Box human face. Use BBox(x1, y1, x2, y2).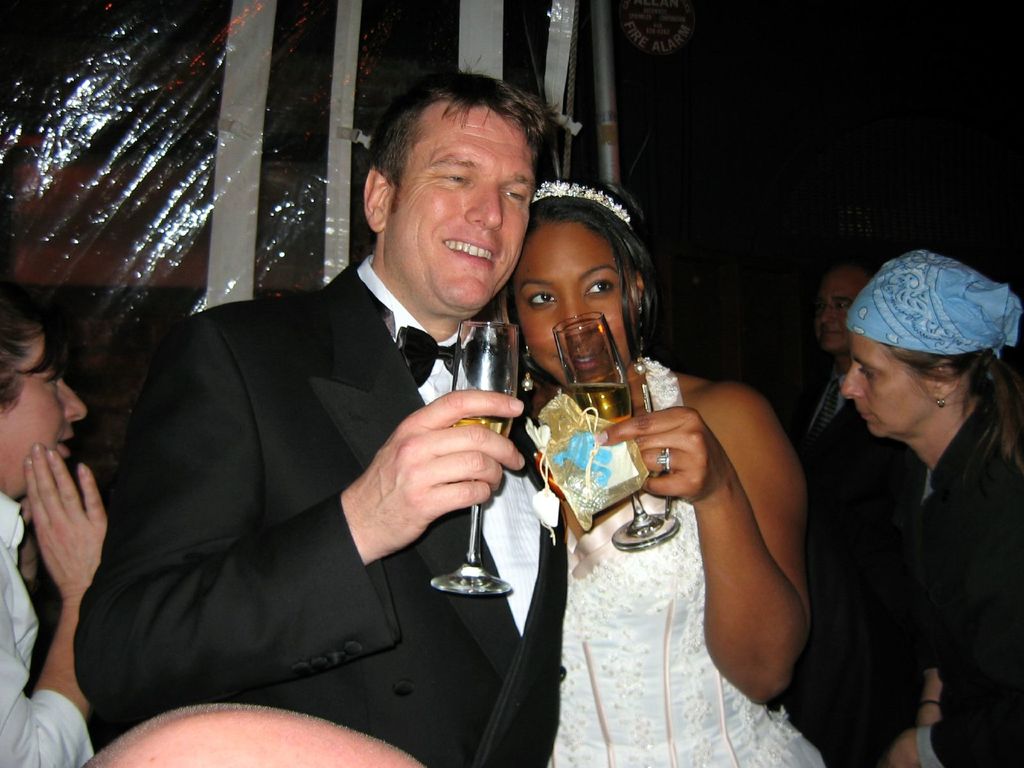
BBox(836, 330, 936, 437).
